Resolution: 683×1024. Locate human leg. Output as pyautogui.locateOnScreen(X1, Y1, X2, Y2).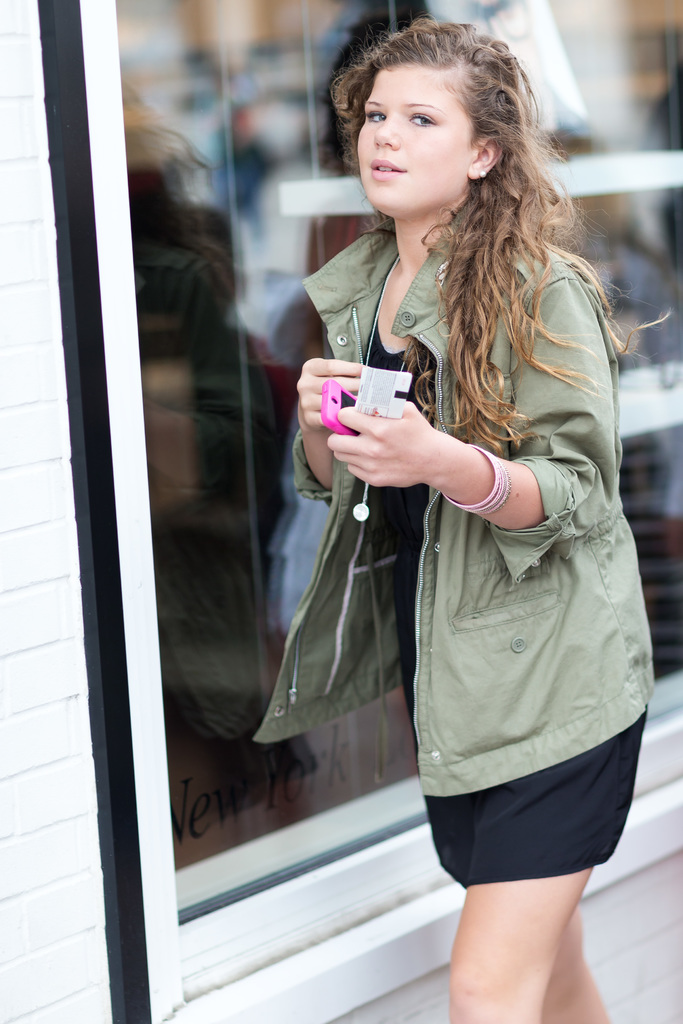
pyautogui.locateOnScreen(442, 590, 647, 1023).
